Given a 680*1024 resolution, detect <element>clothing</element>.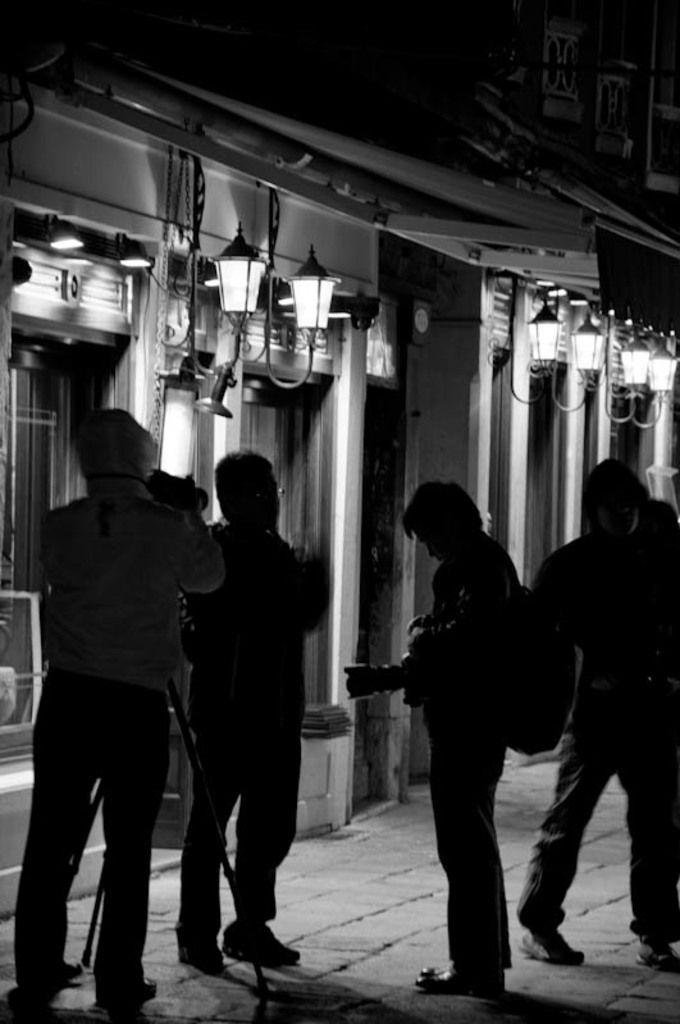
[528, 513, 679, 959].
